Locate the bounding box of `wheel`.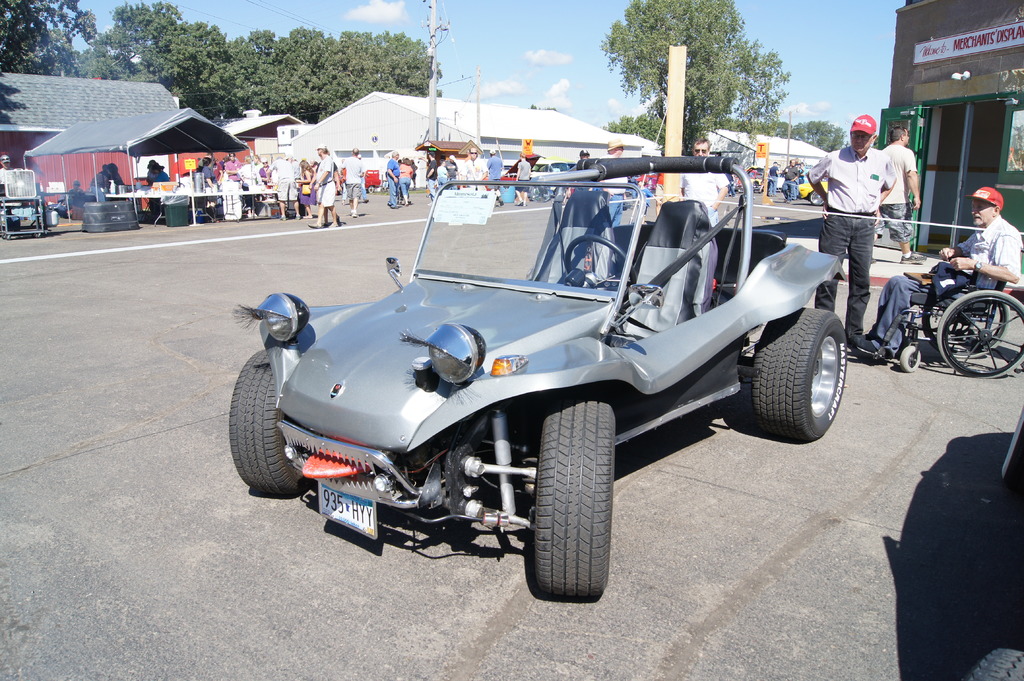
Bounding box: (x1=922, y1=298, x2=1010, y2=360).
